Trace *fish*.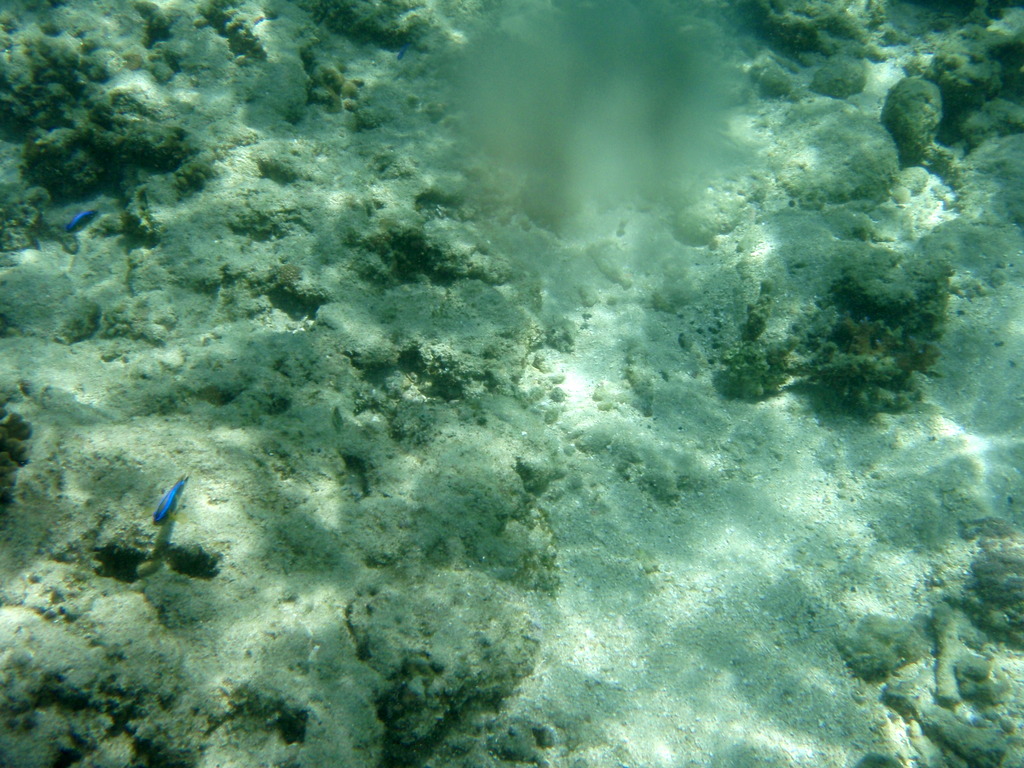
Traced to select_region(150, 471, 189, 533).
